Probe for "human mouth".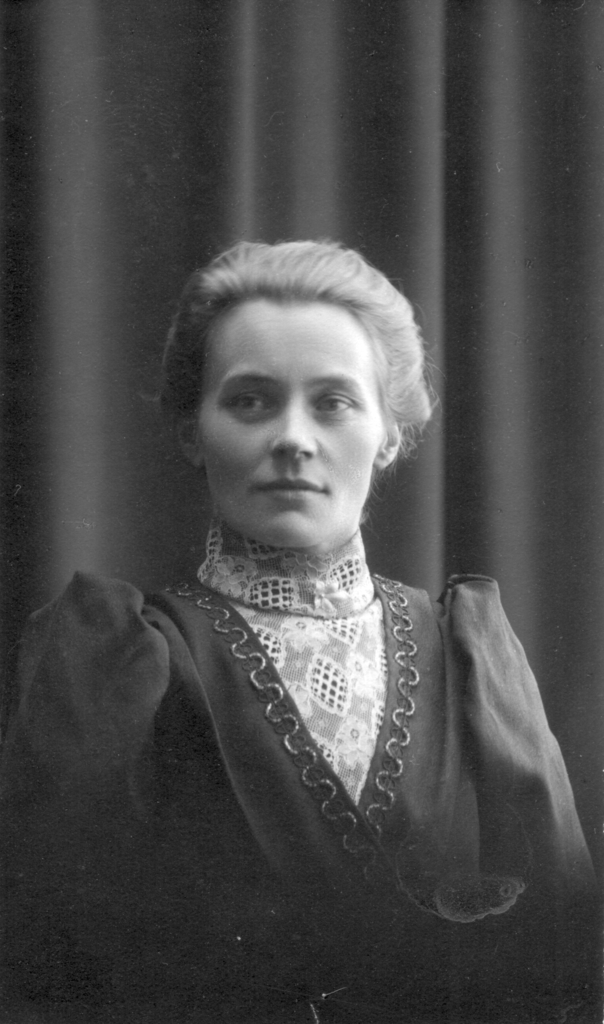
Probe result: select_region(250, 473, 322, 504).
